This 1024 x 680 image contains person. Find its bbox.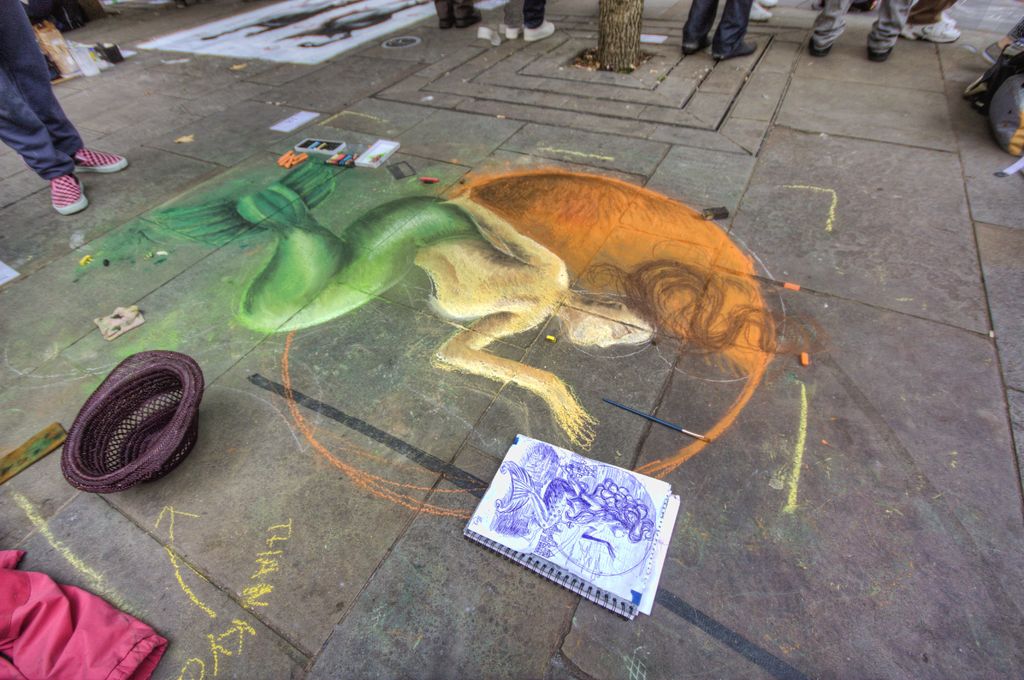
locate(901, 0, 964, 45).
